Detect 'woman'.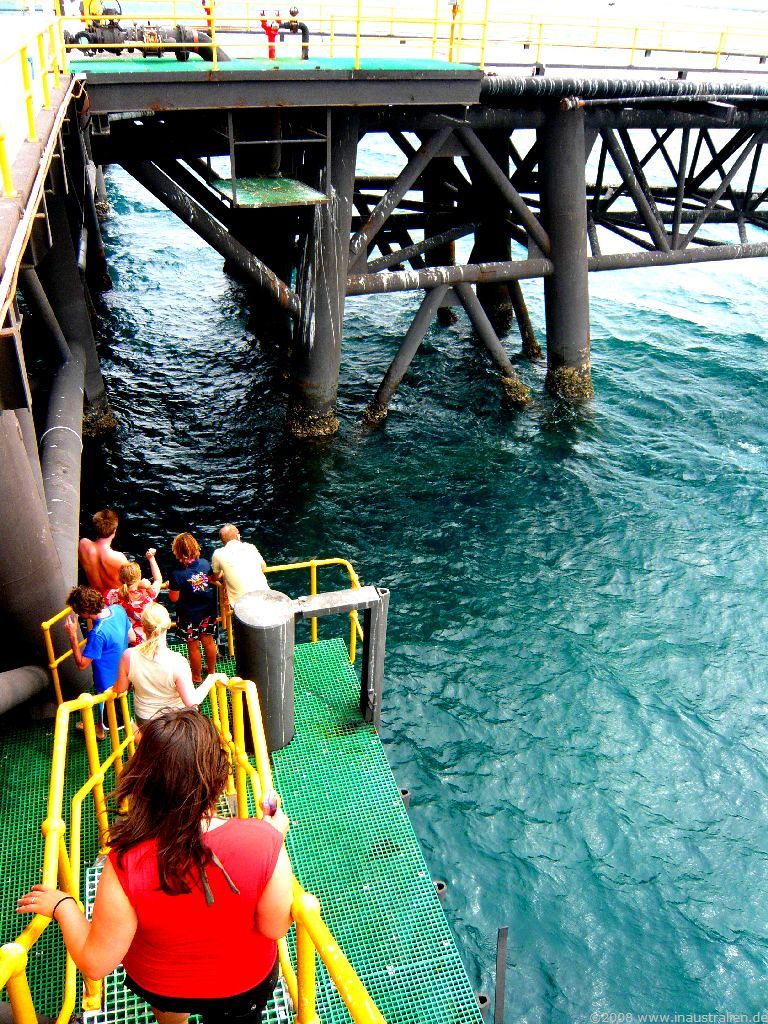
Detected at 107, 601, 231, 735.
